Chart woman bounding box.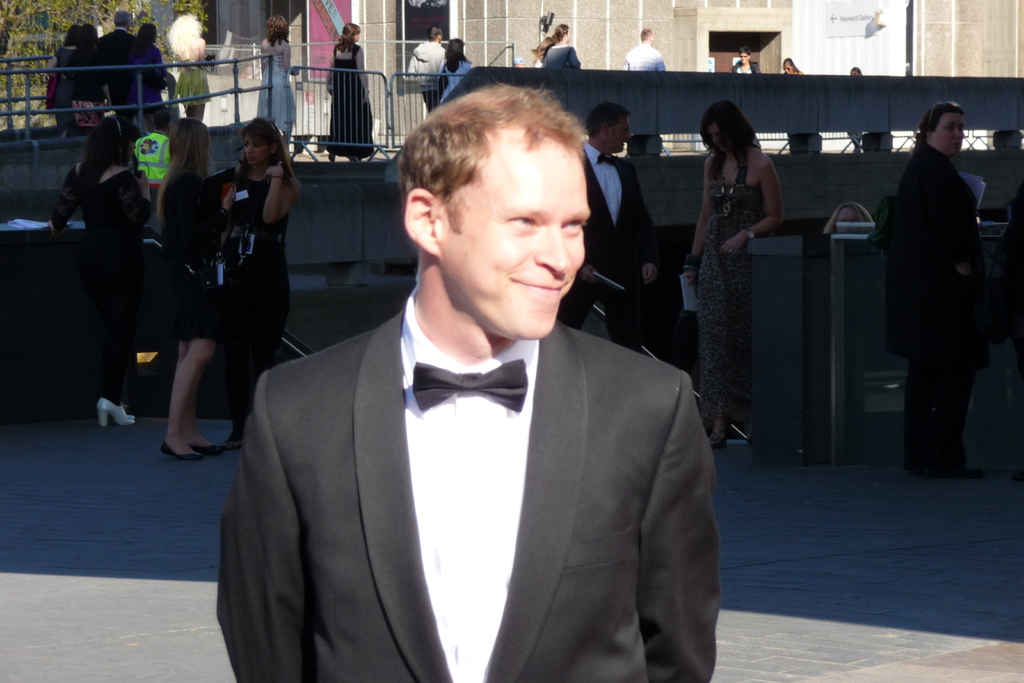
Charted: <bbox>782, 58, 802, 73</bbox>.
